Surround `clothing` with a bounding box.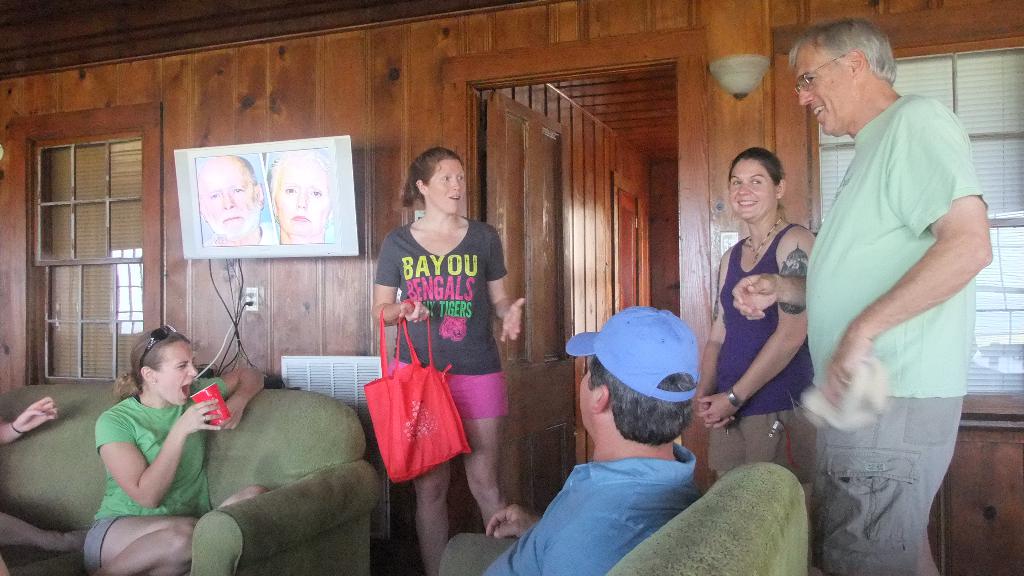
(left=481, top=440, right=704, bottom=575).
